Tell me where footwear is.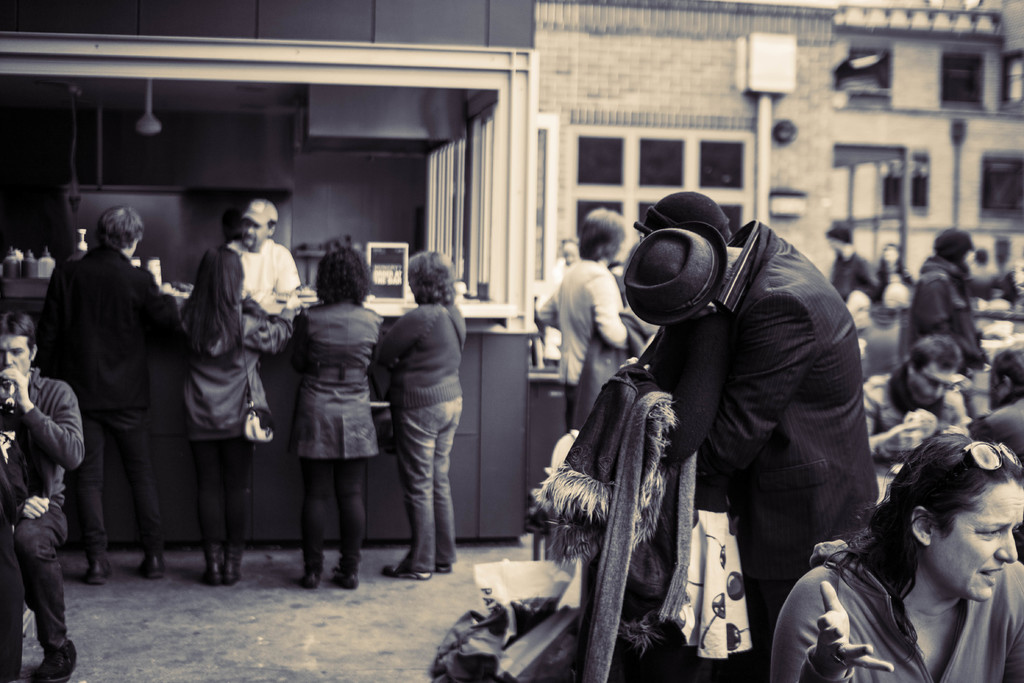
footwear is at Rect(35, 643, 79, 682).
